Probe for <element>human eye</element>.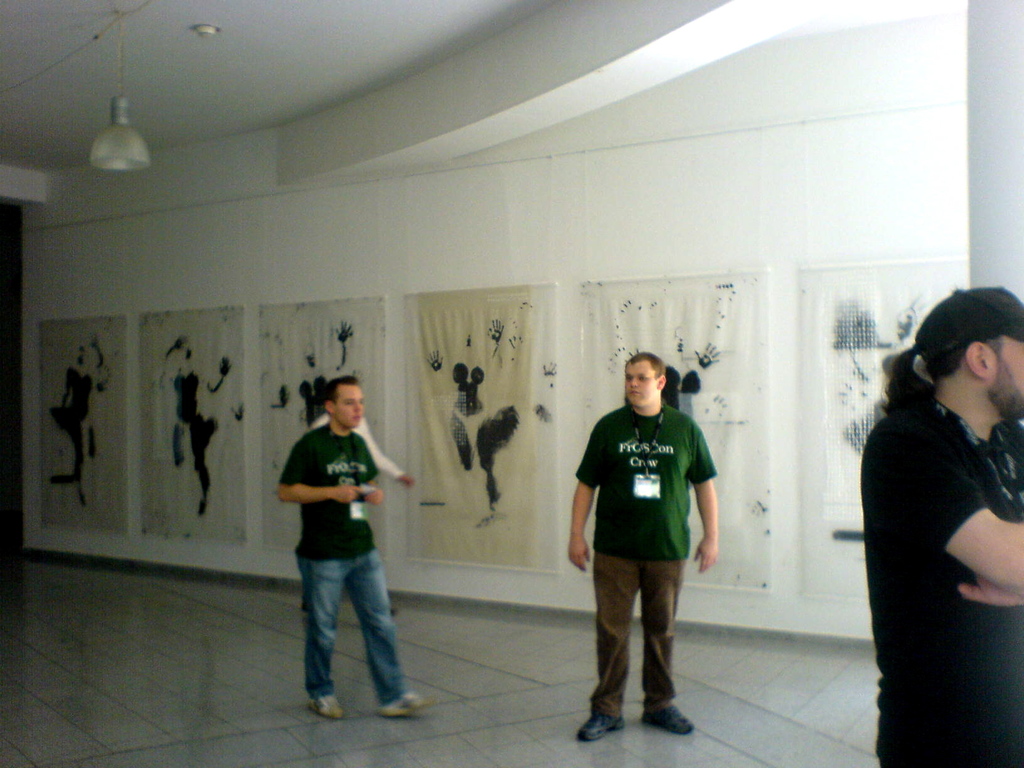
Probe result: region(625, 375, 630, 381).
